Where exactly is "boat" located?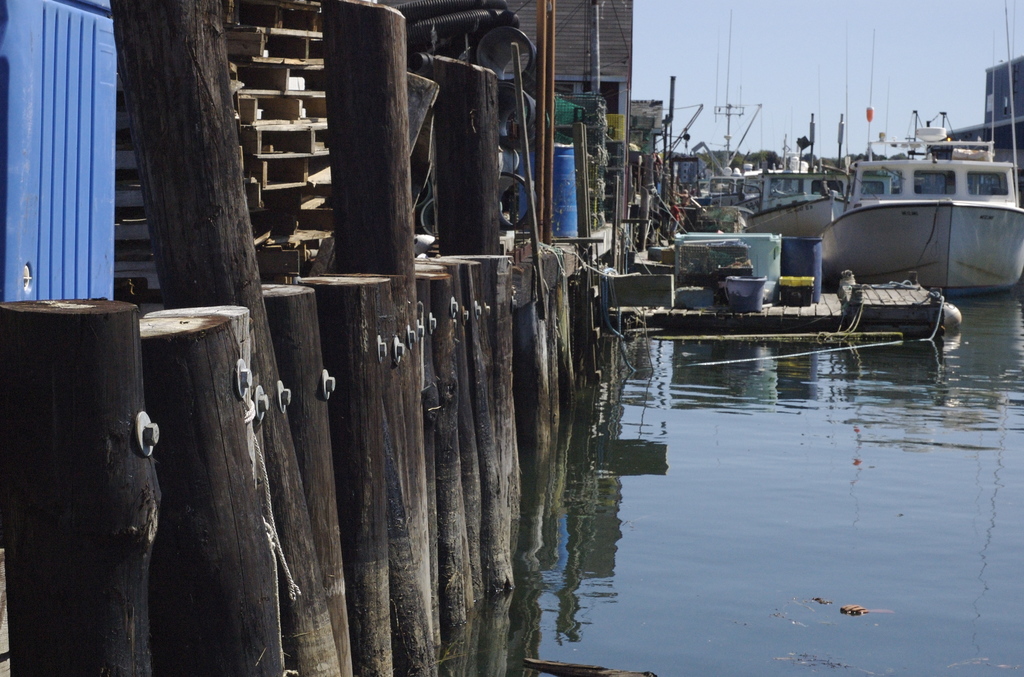
Its bounding box is (left=724, top=170, right=845, bottom=249).
